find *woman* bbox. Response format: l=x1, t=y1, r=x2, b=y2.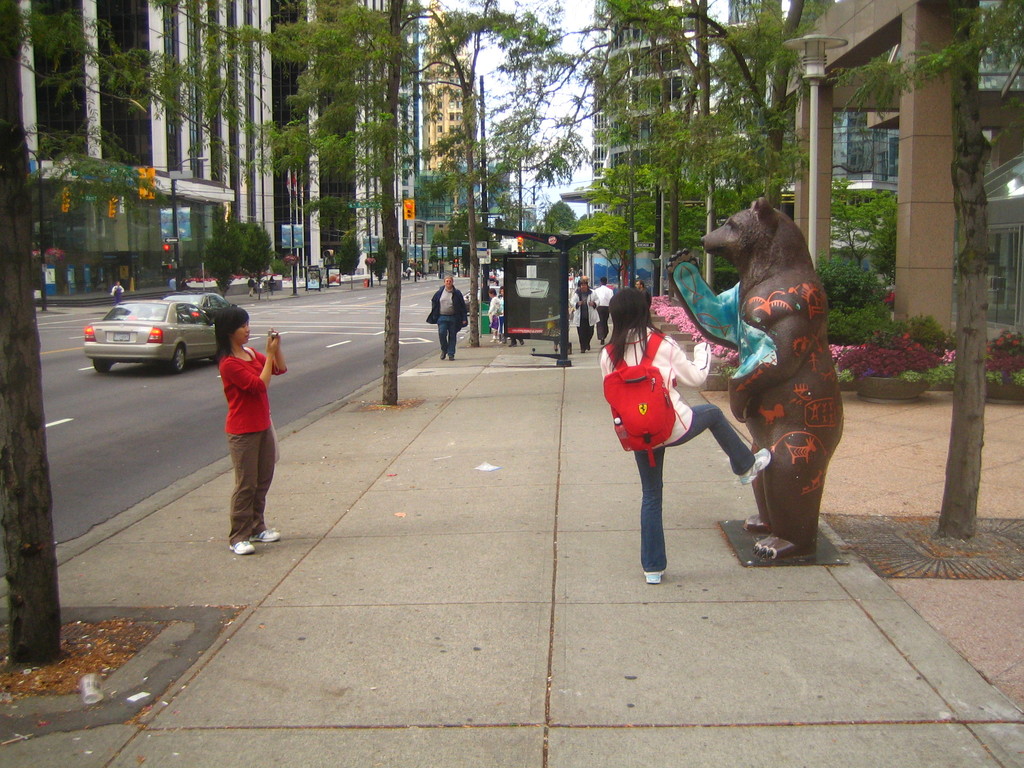
l=570, t=281, r=599, b=351.
